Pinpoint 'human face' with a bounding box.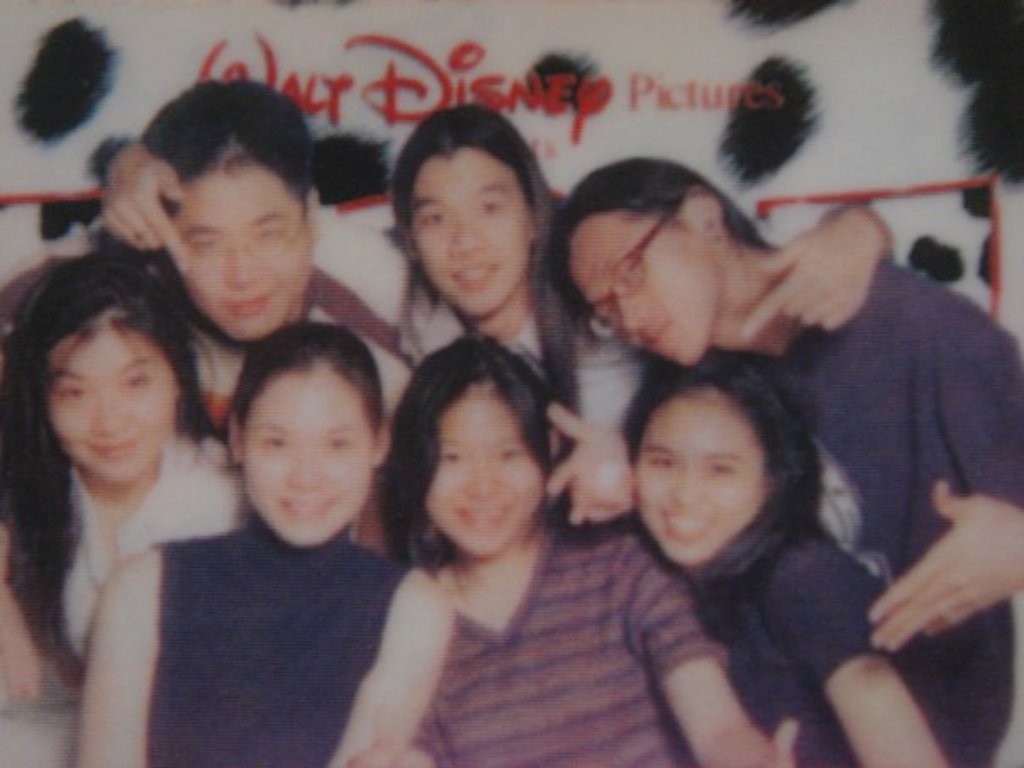
<box>176,170,312,341</box>.
